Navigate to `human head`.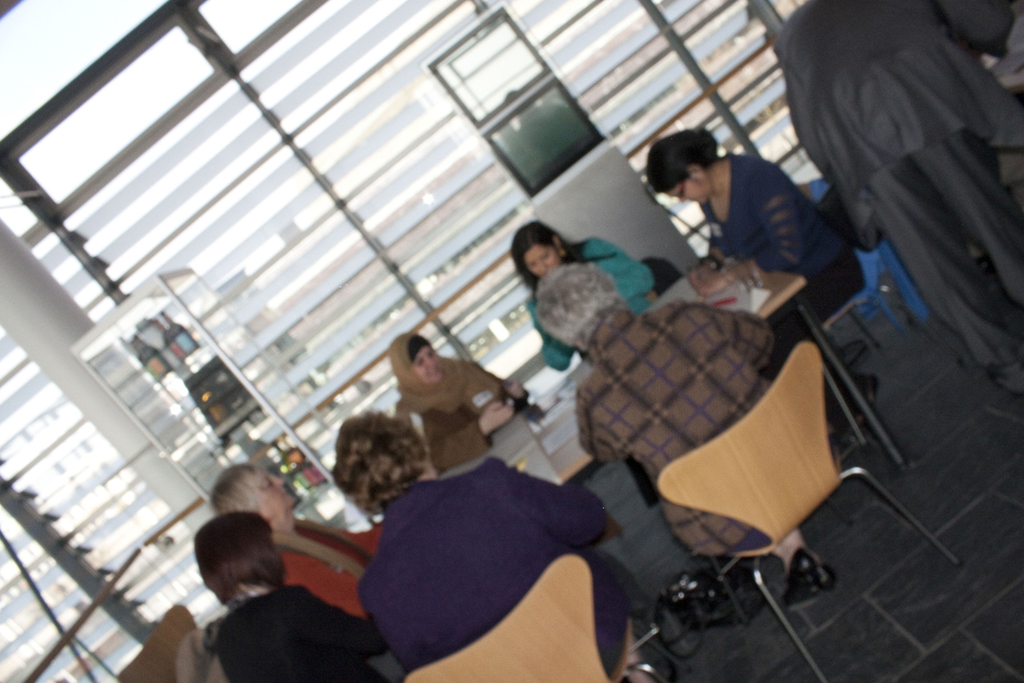
Navigation target: box=[332, 413, 434, 510].
